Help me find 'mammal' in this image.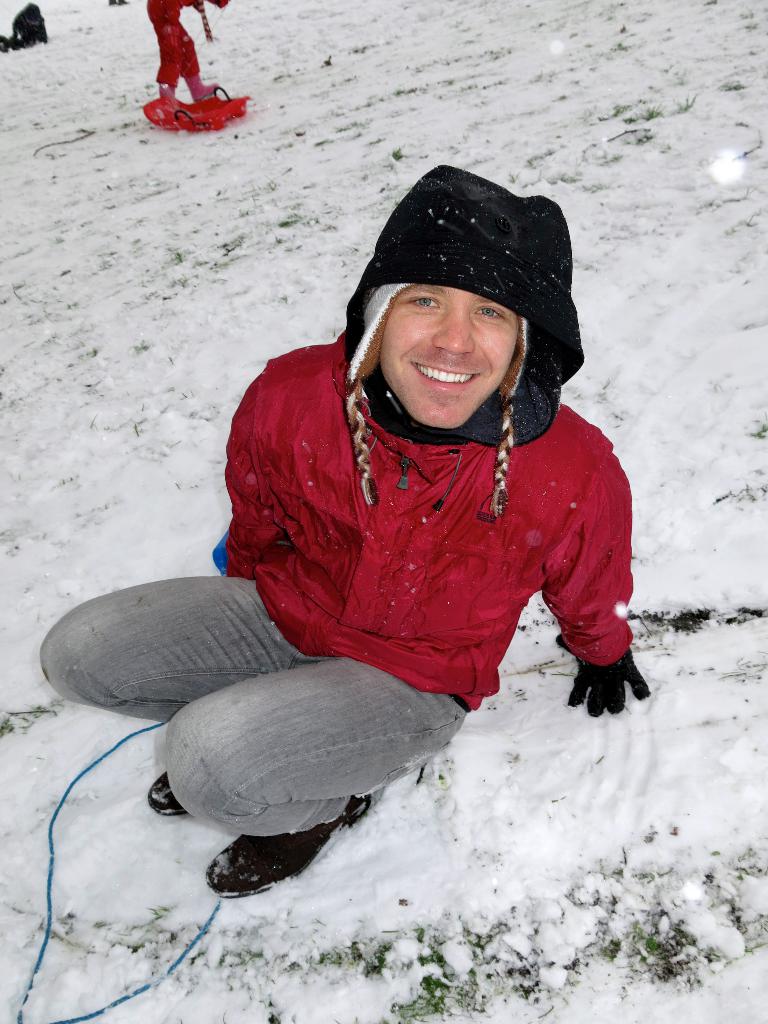
Found it: box(138, 0, 223, 102).
